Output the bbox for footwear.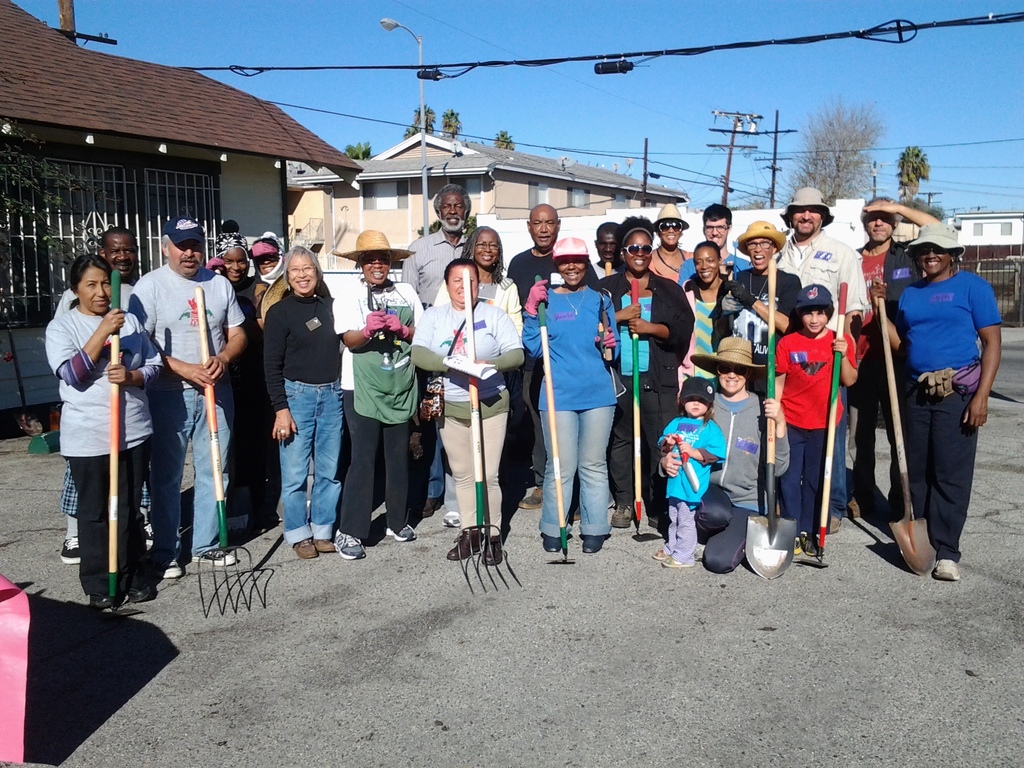
382 522 420 547.
